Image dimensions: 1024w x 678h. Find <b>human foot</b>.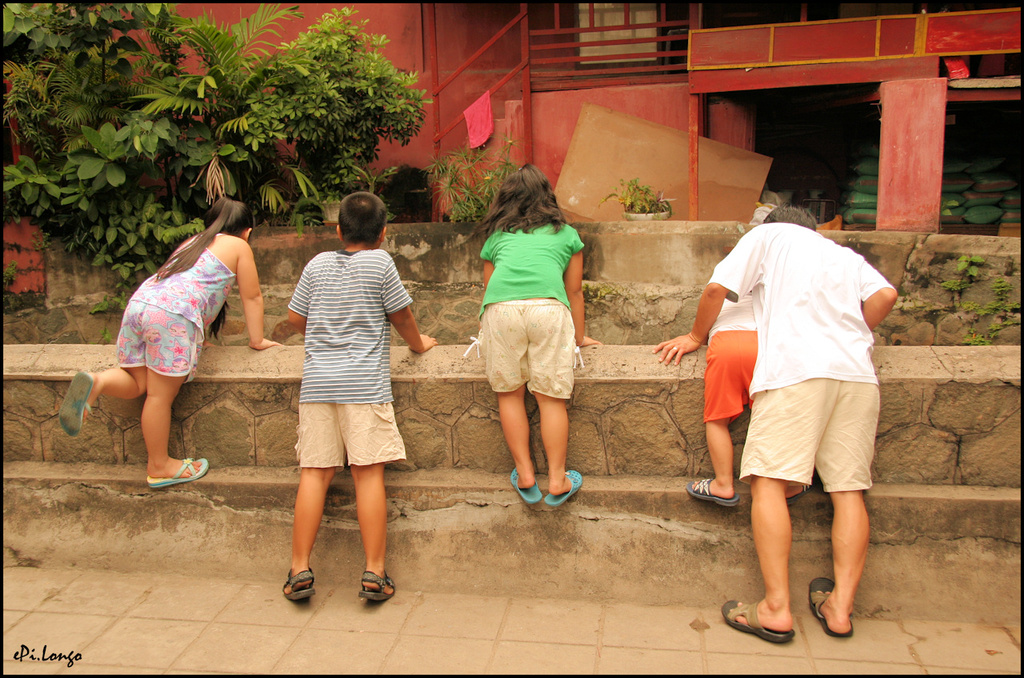
crop(80, 376, 104, 425).
